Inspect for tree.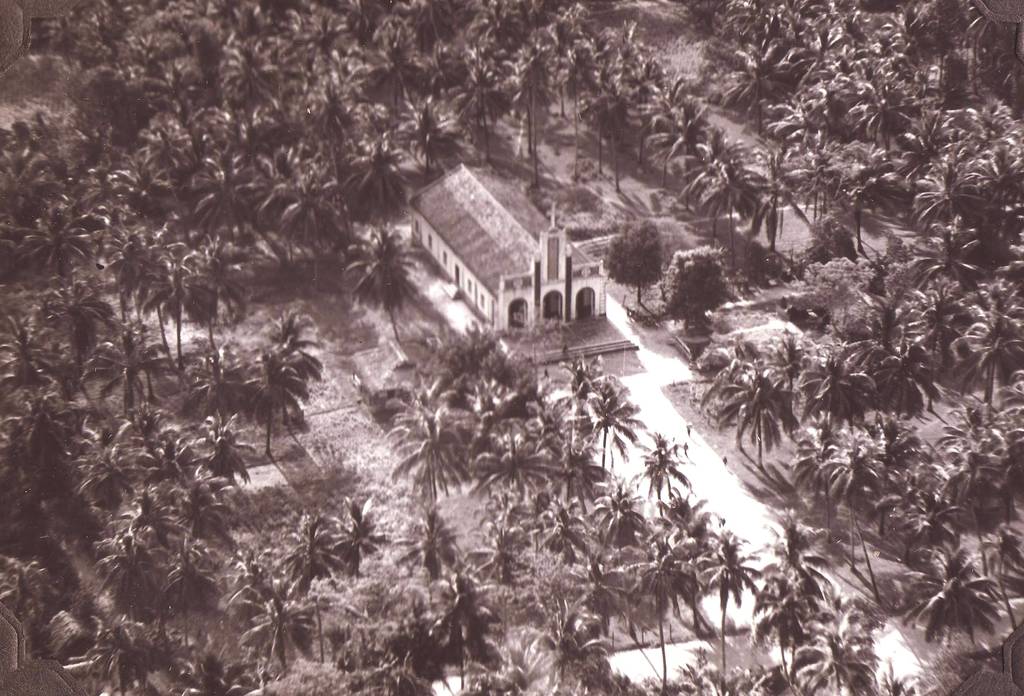
Inspection: bbox=(473, 494, 530, 585).
